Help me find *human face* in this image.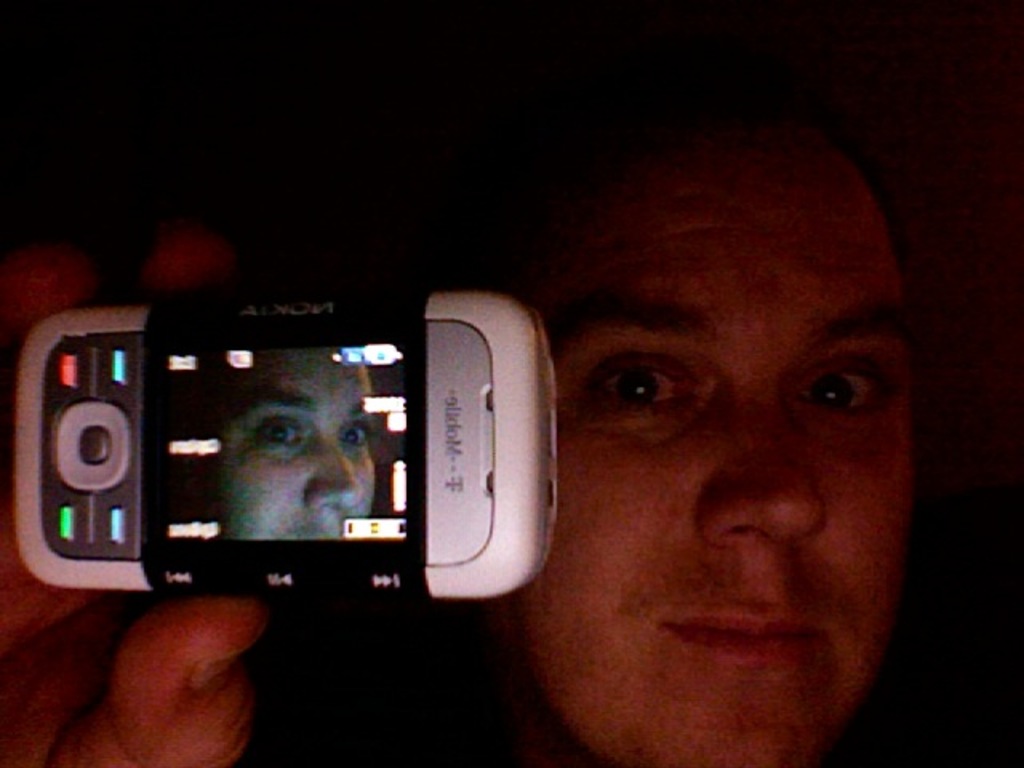
Found it: select_region(536, 128, 907, 763).
